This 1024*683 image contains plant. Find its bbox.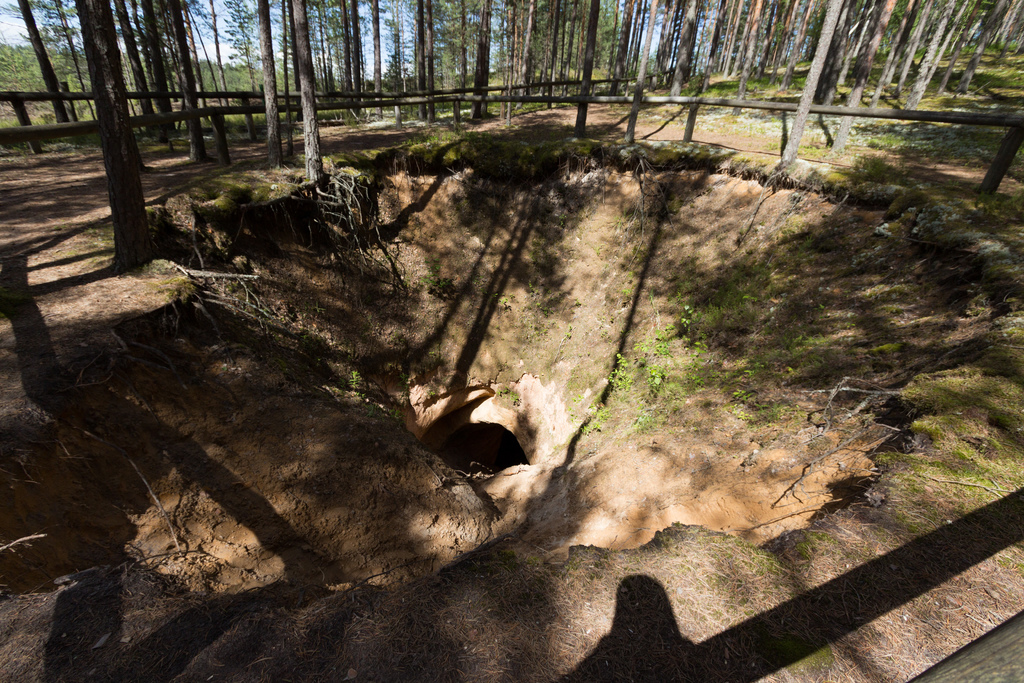
region(777, 212, 808, 240).
